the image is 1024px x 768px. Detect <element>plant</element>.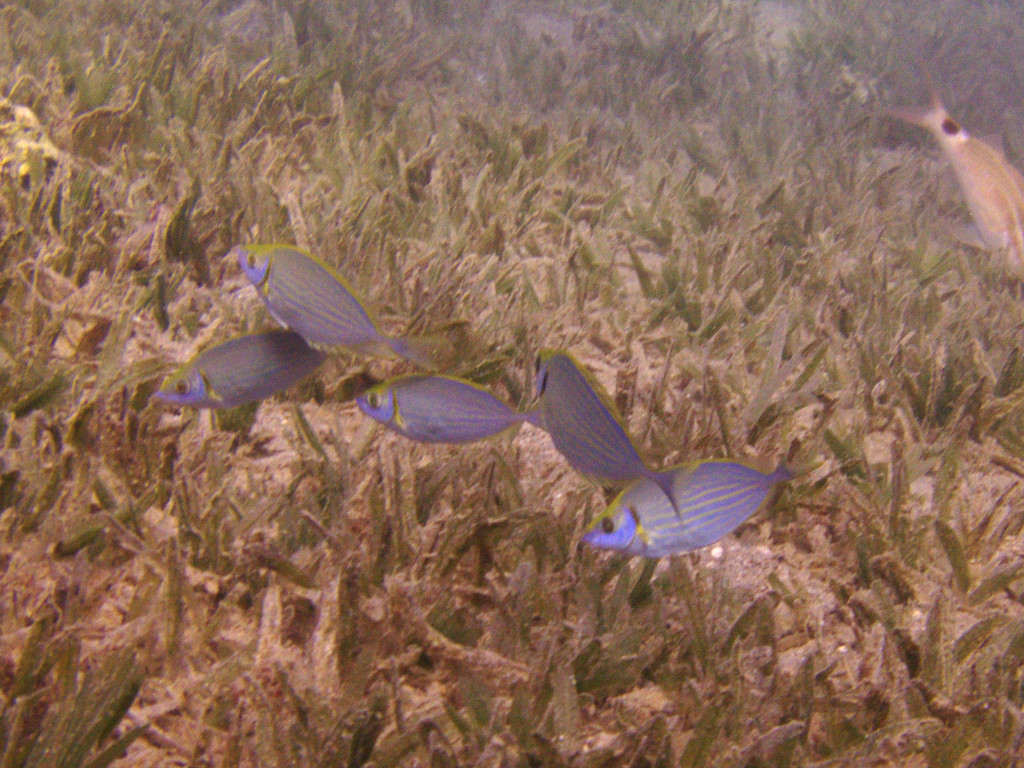
Detection: <bbox>0, 611, 157, 767</bbox>.
